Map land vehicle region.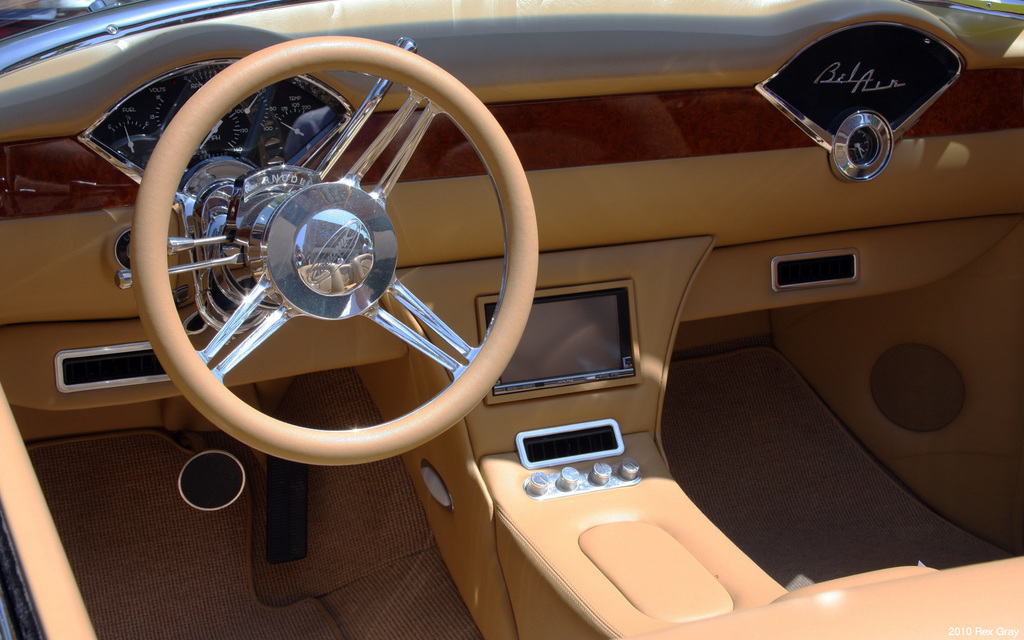
Mapped to Rect(42, 0, 980, 589).
